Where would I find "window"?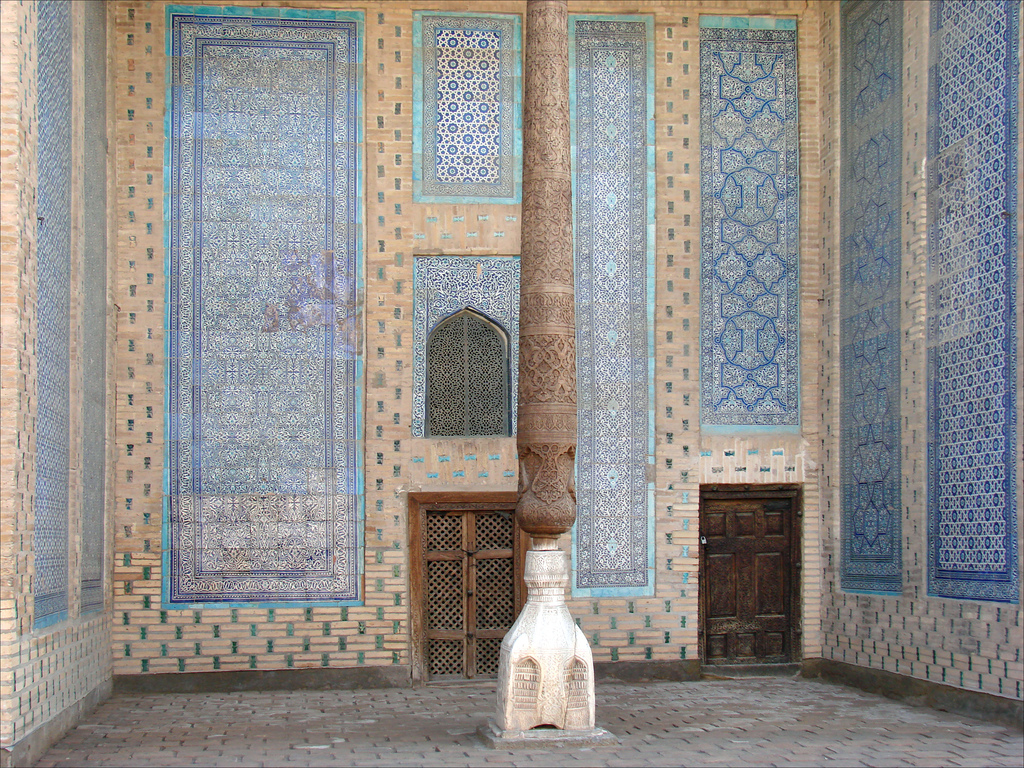
At <region>420, 311, 516, 438</region>.
